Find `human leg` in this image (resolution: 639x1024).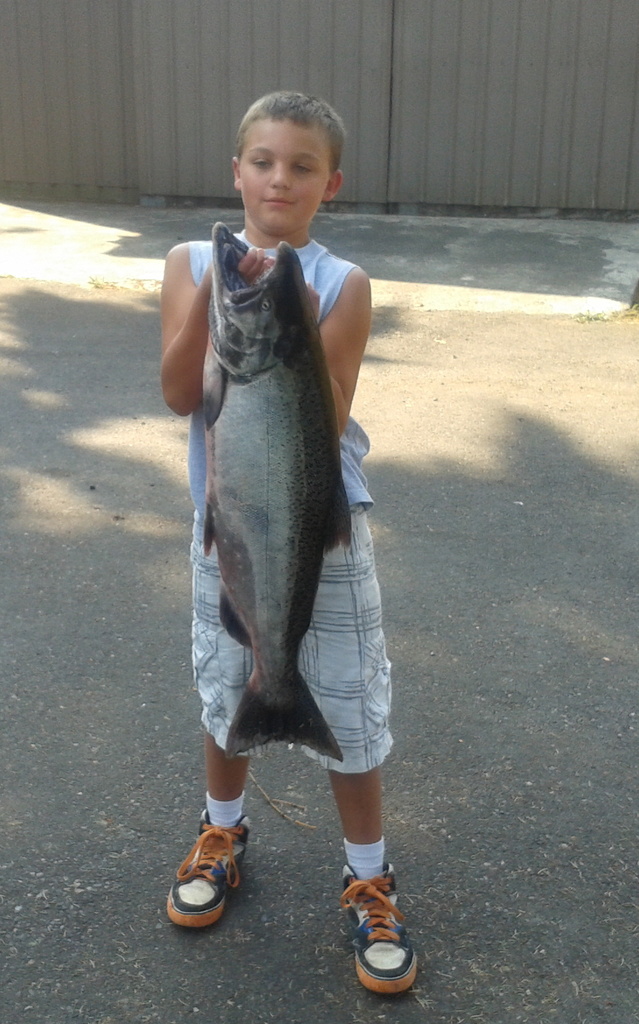
x1=168, y1=729, x2=252, y2=930.
